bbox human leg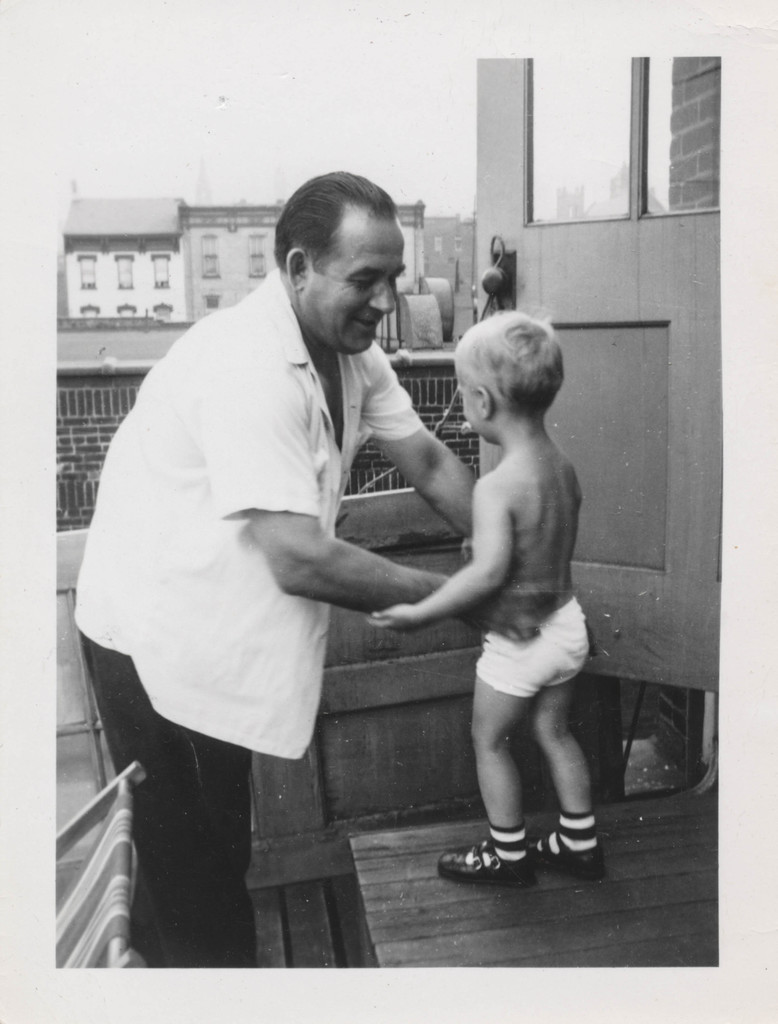
left=73, top=615, right=250, bottom=975
